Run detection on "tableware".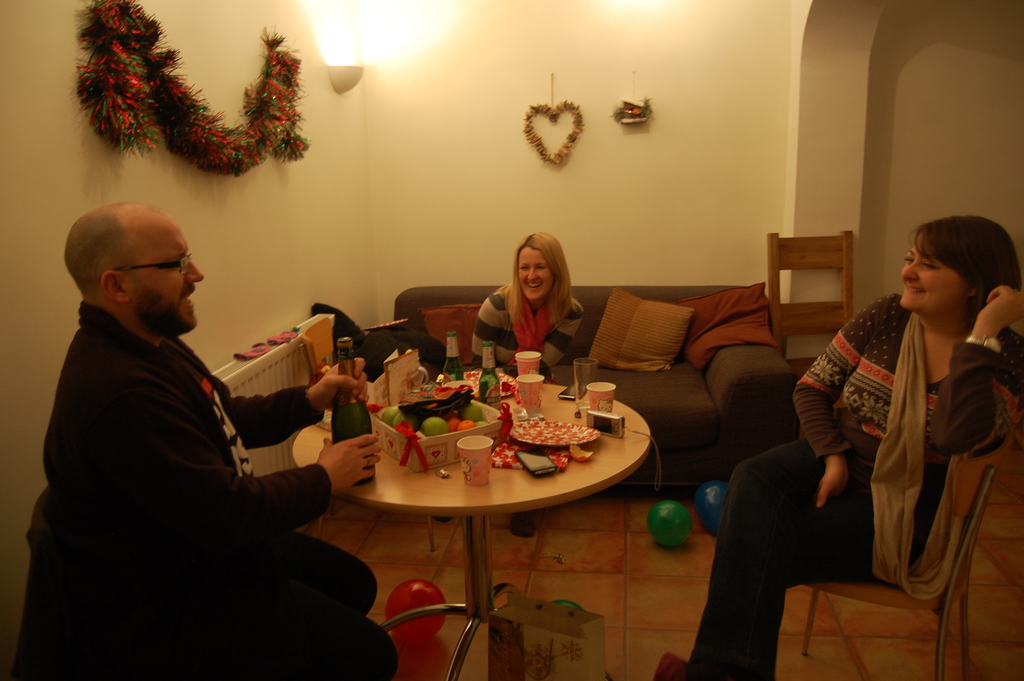
Result: pyautogui.locateOnScreen(515, 372, 545, 417).
